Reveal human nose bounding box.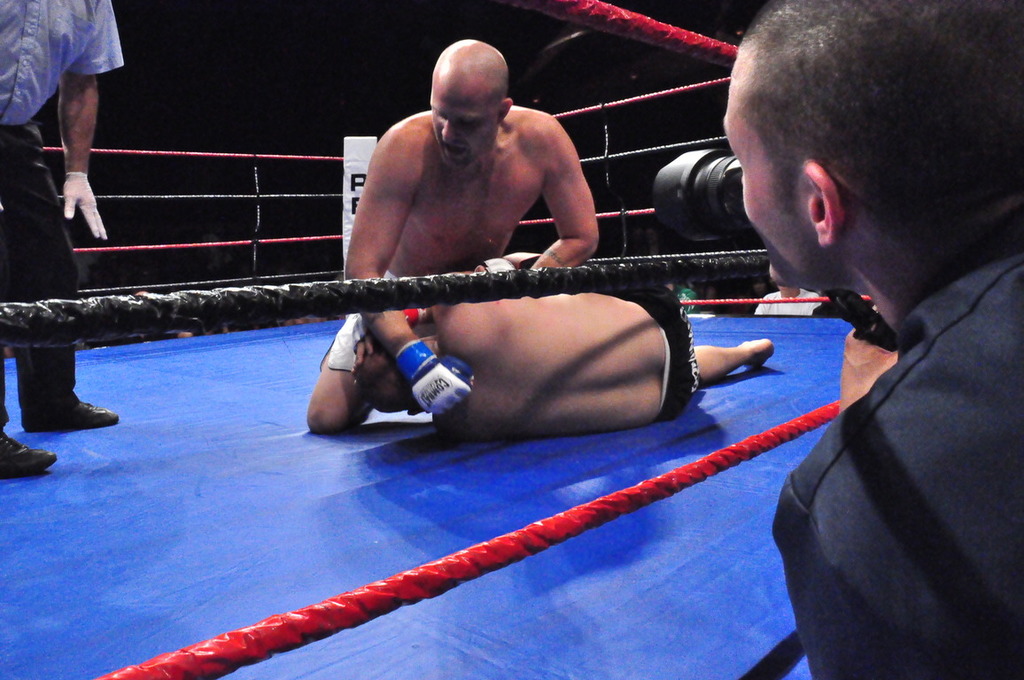
Revealed: bbox=[439, 117, 460, 140].
